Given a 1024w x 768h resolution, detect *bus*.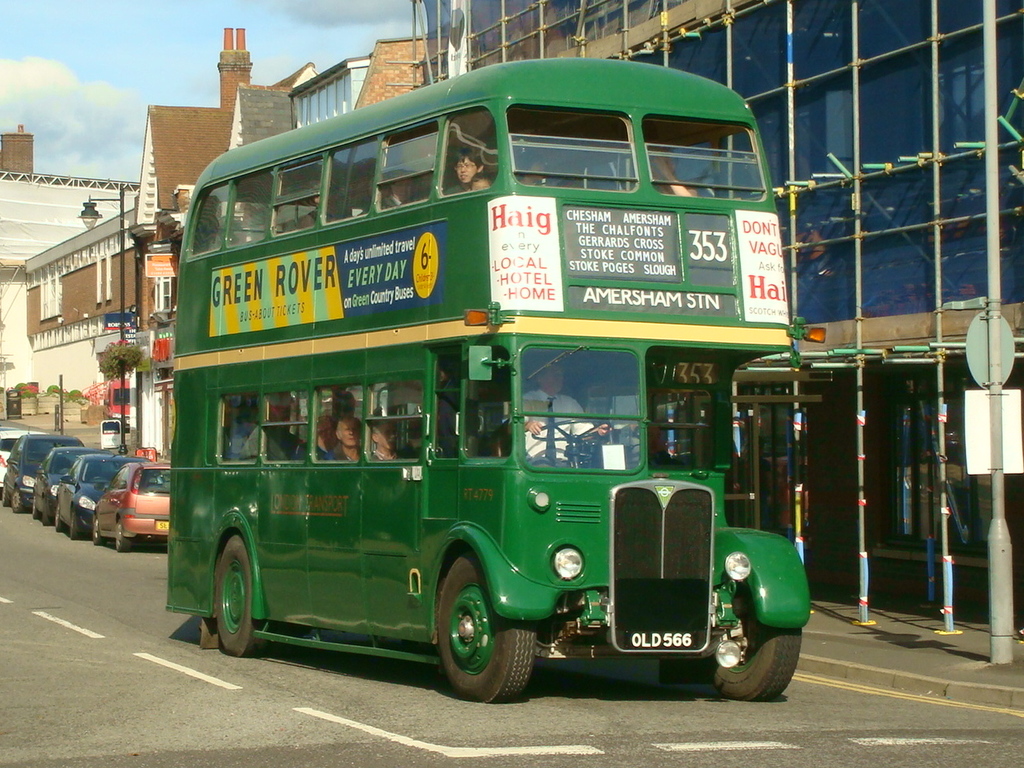
<region>165, 58, 806, 700</region>.
